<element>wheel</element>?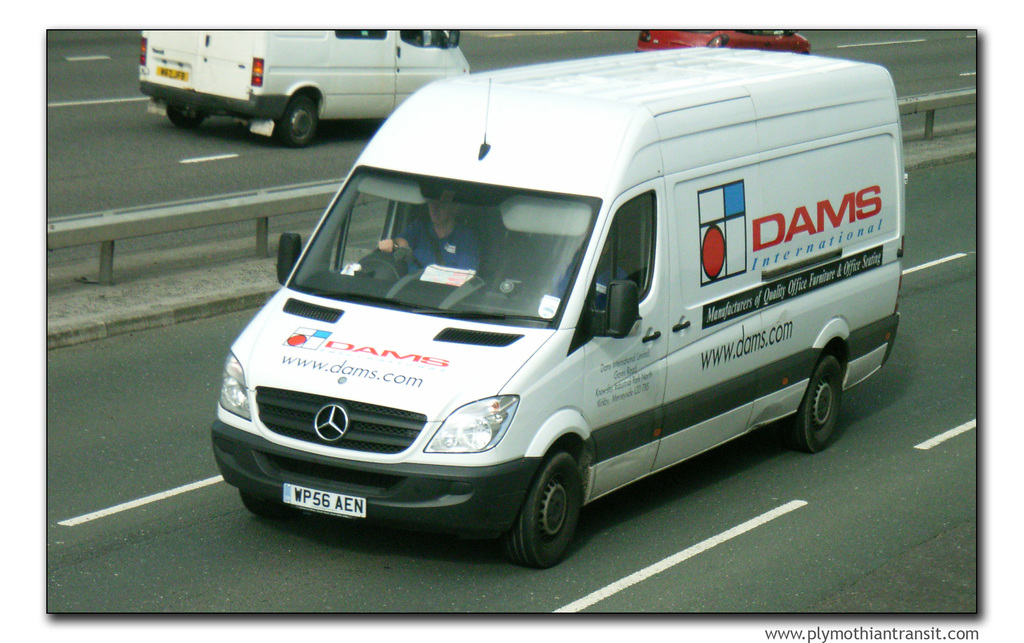
239 490 290 519
